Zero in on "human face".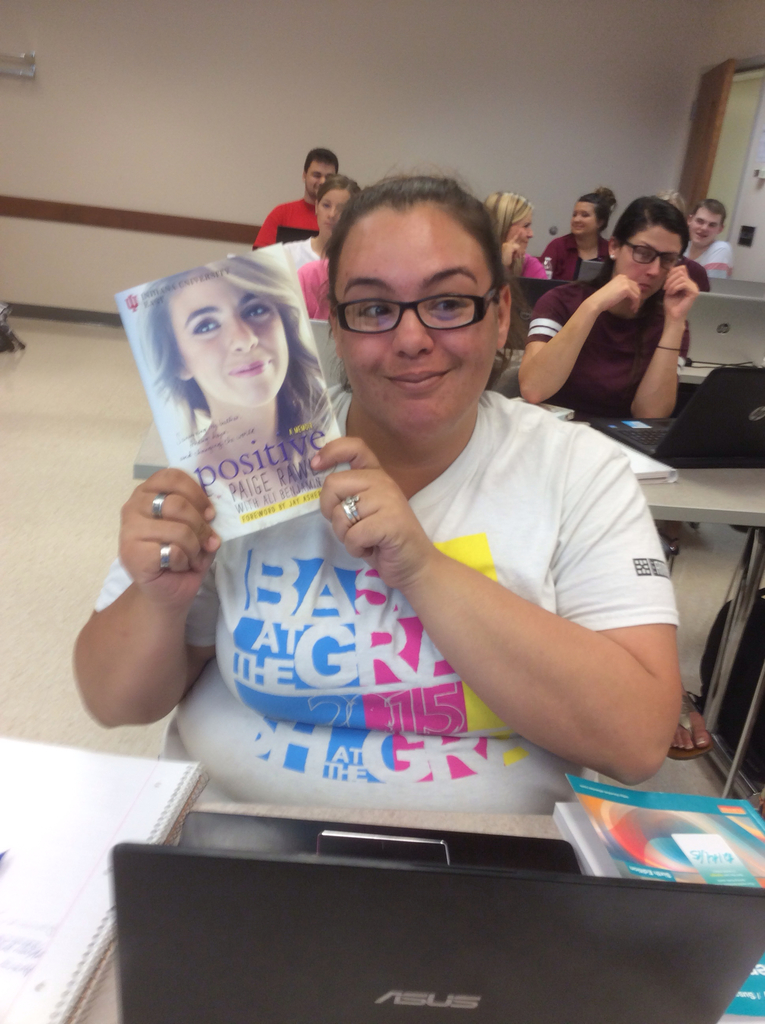
Zeroed in: bbox(567, 204, 593, 243).
